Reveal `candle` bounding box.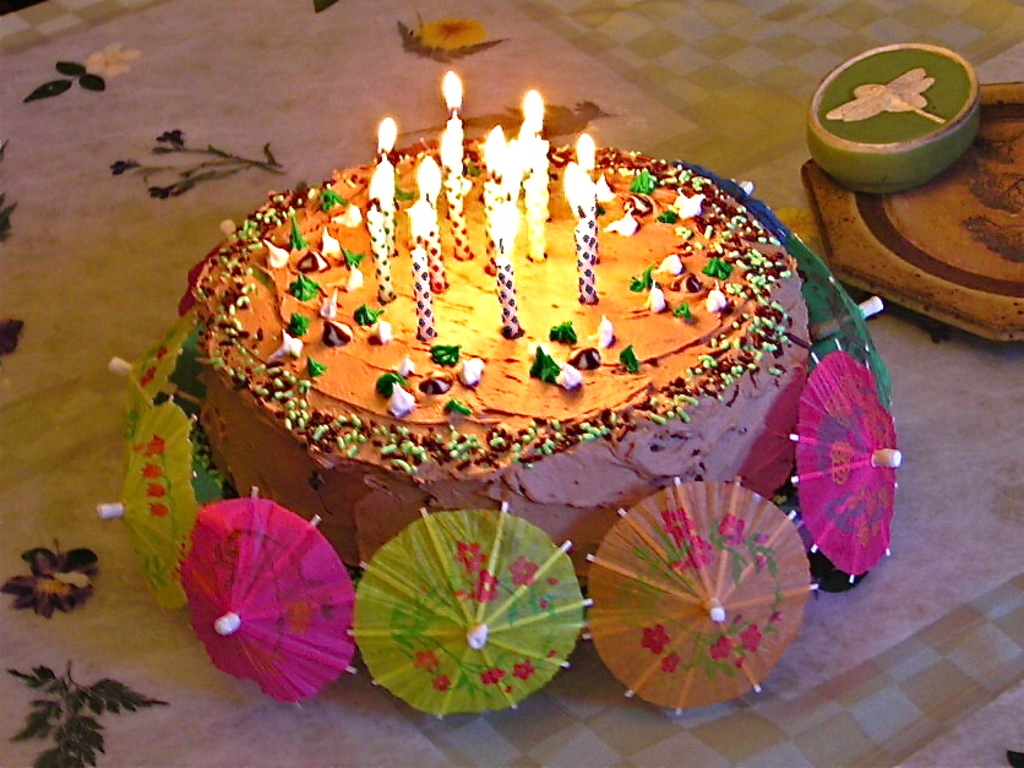
Revealed: bbox(412, 181, 429, 341).
